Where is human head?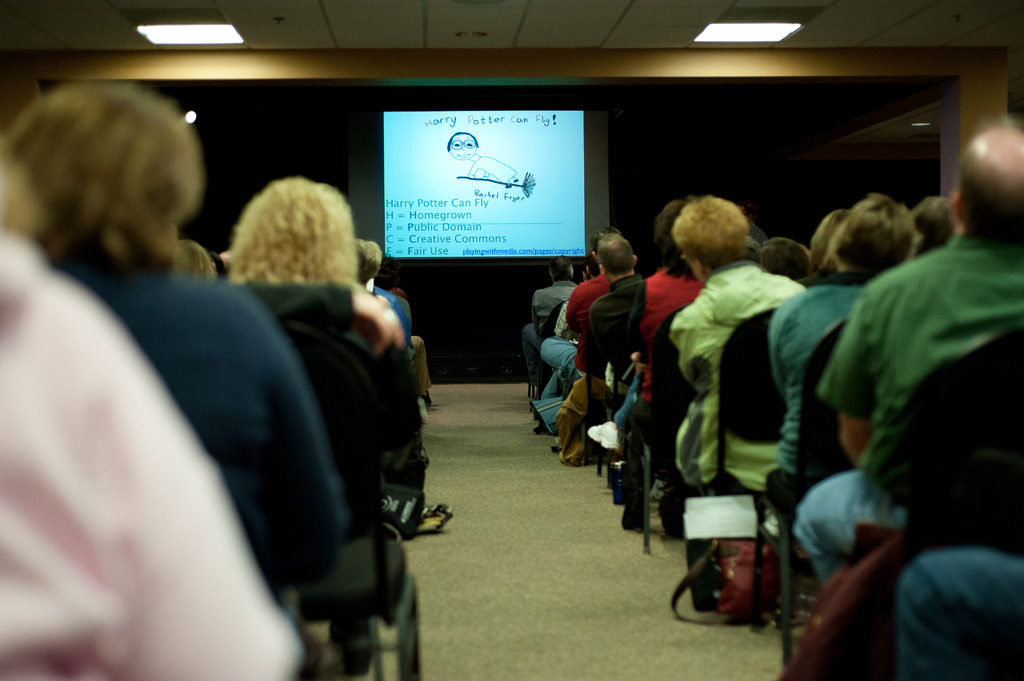
bbox(356, 236, 372, 285).
